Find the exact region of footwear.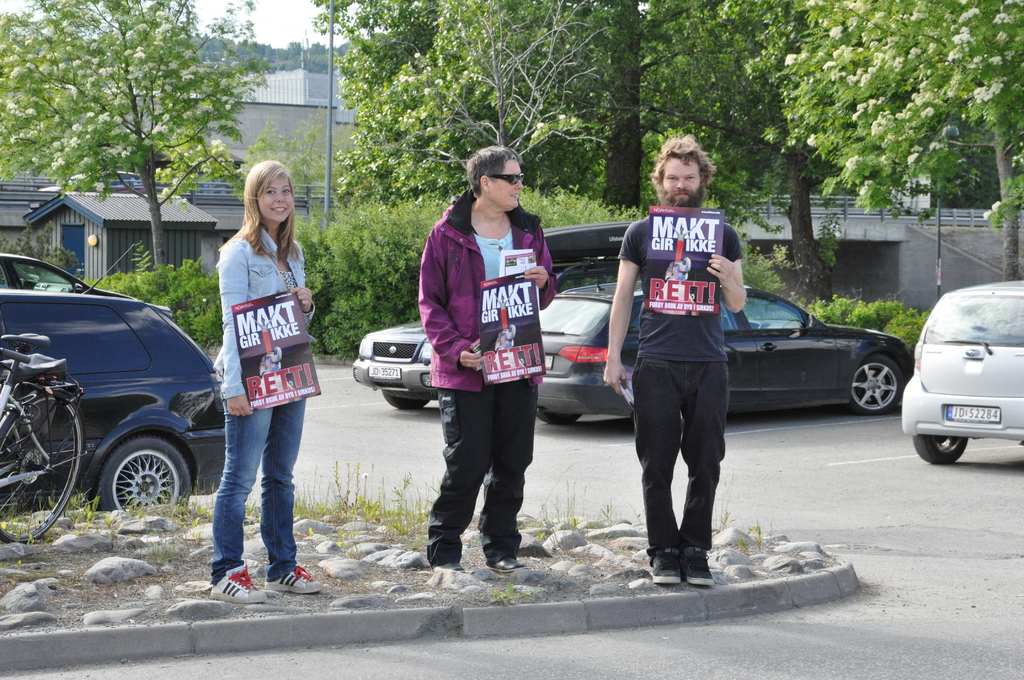
Exact region: (left=211, top=555, right=266, bottom=600).
